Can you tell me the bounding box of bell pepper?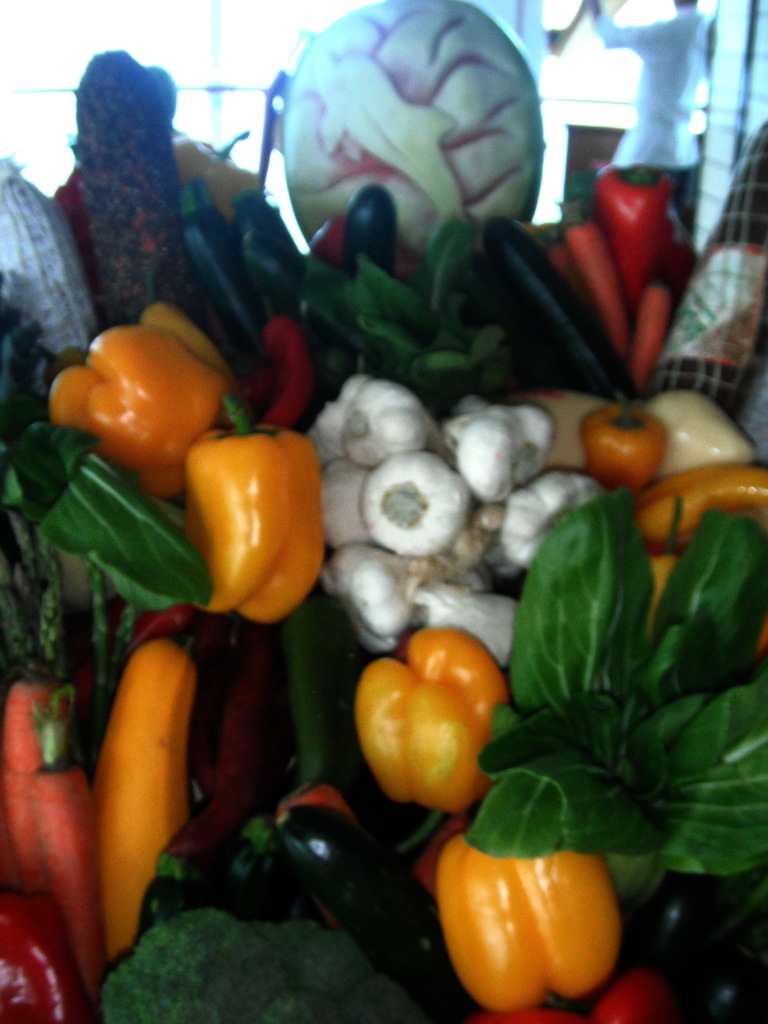
[49,326,226,496].
